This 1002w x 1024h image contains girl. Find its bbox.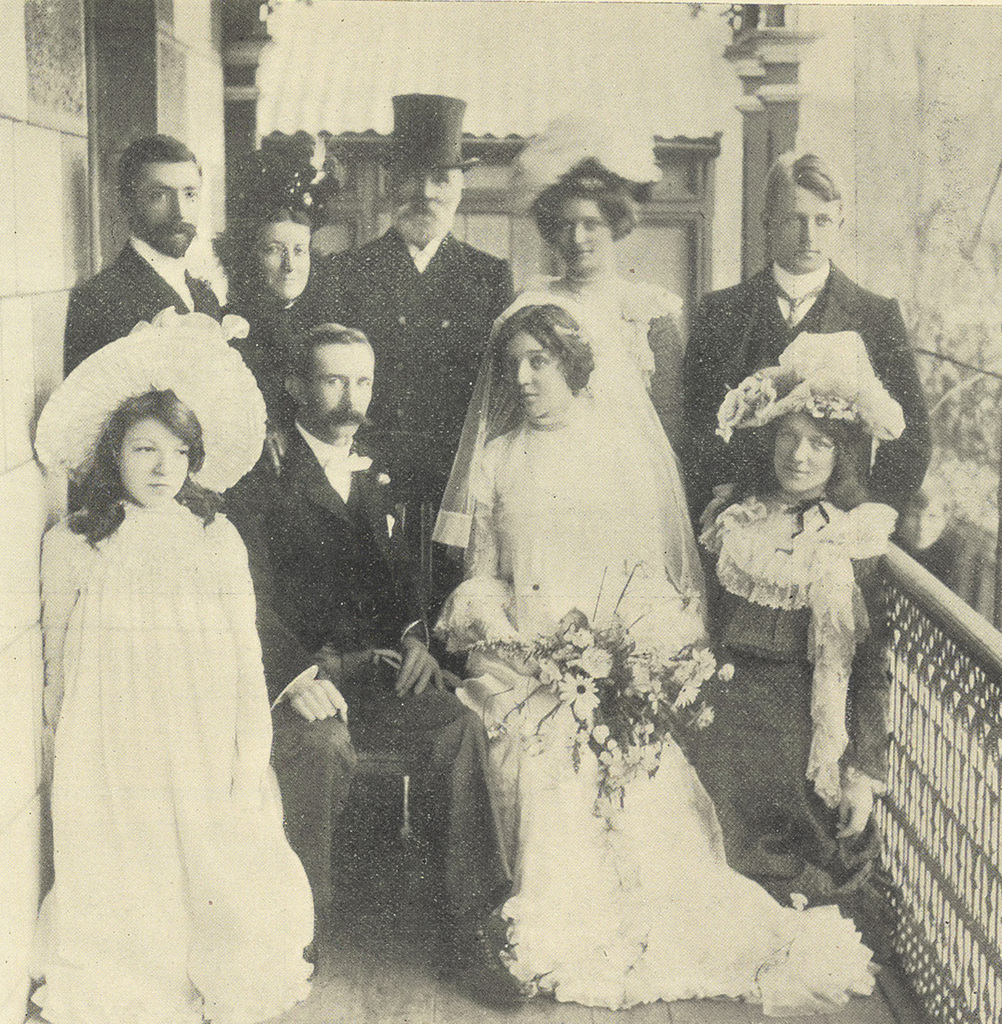
left=694, top=408, right=900, bottom=905.
